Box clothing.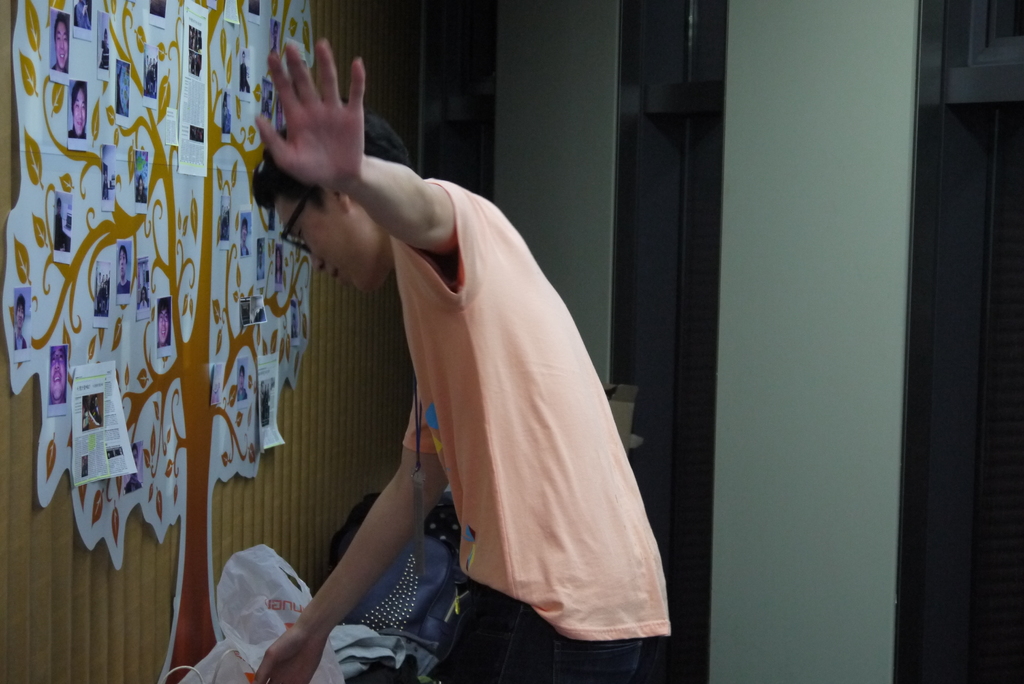
BBox(135, 297, 152, 311).
